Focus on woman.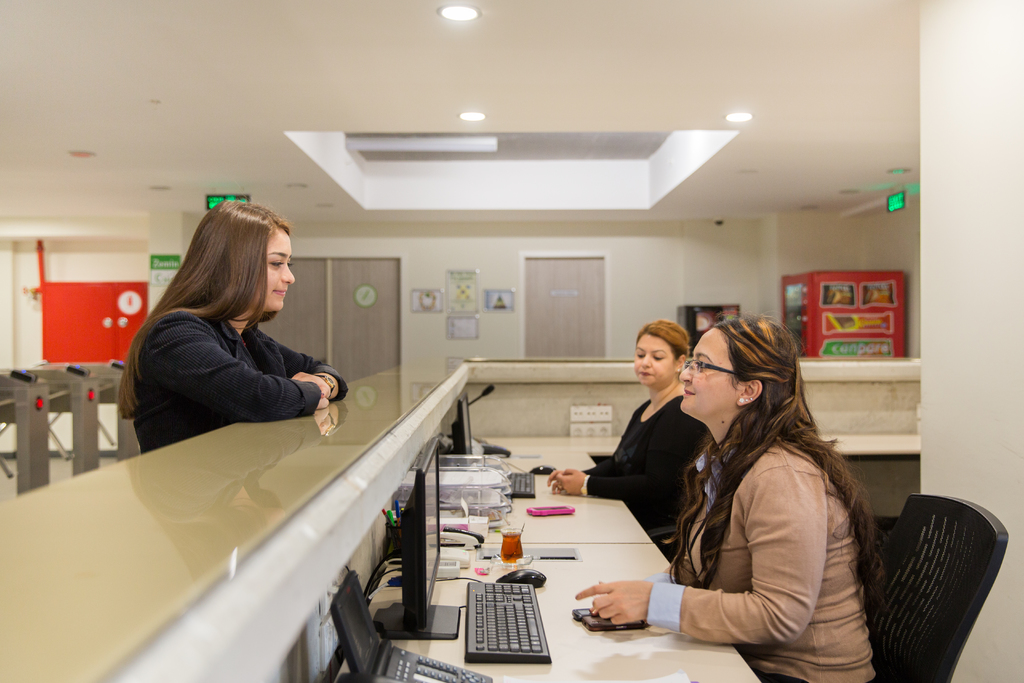
Focused at BBox(545, 316, 707, 550).
